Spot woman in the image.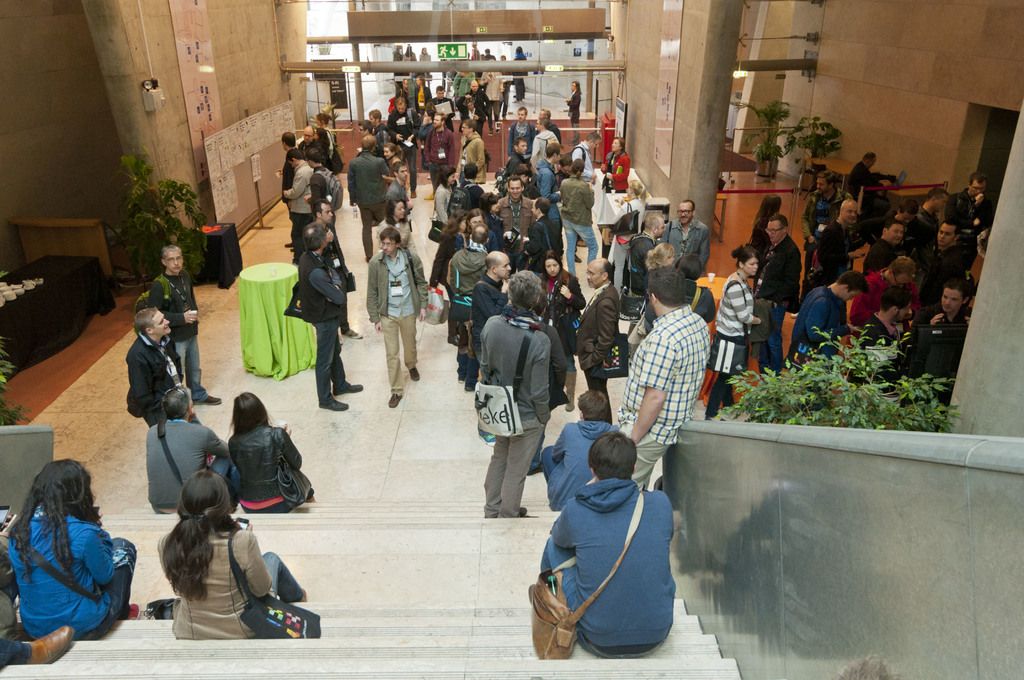
woman found at [x1=142, y1=470, x2=296, y2=658].
